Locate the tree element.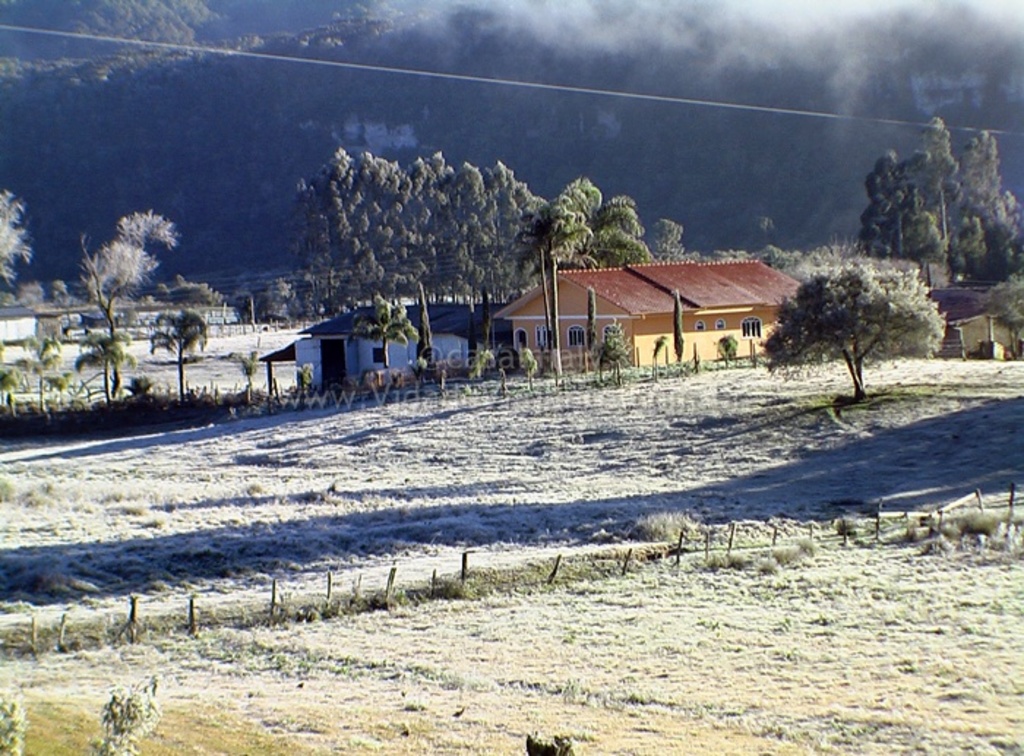
Element bbox: rect(652, 219, 685, 263).
